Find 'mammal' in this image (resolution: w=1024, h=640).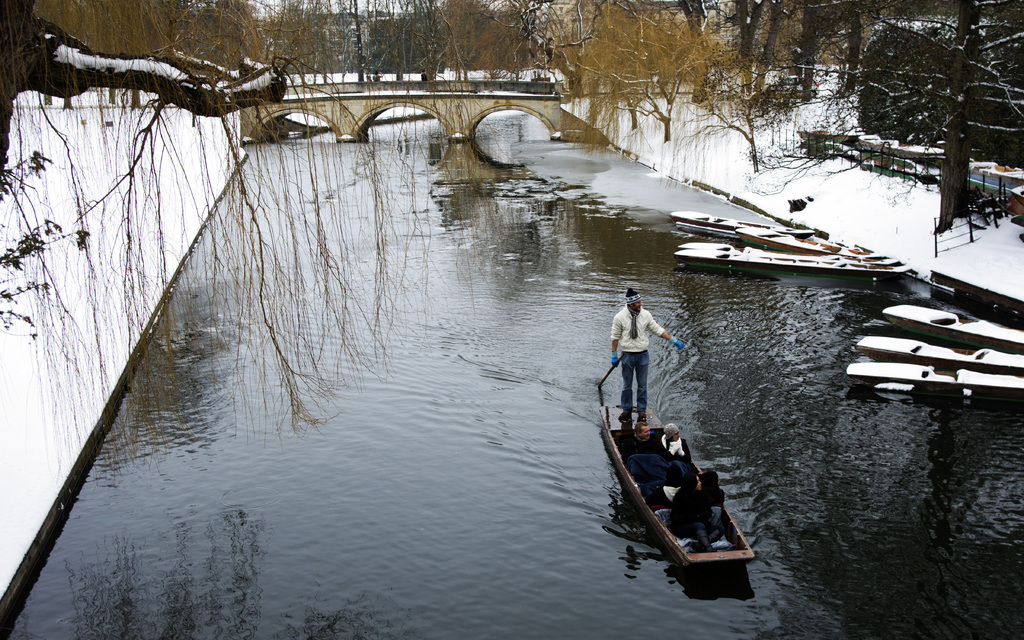
bbox=[665, 475, 726, 554].
